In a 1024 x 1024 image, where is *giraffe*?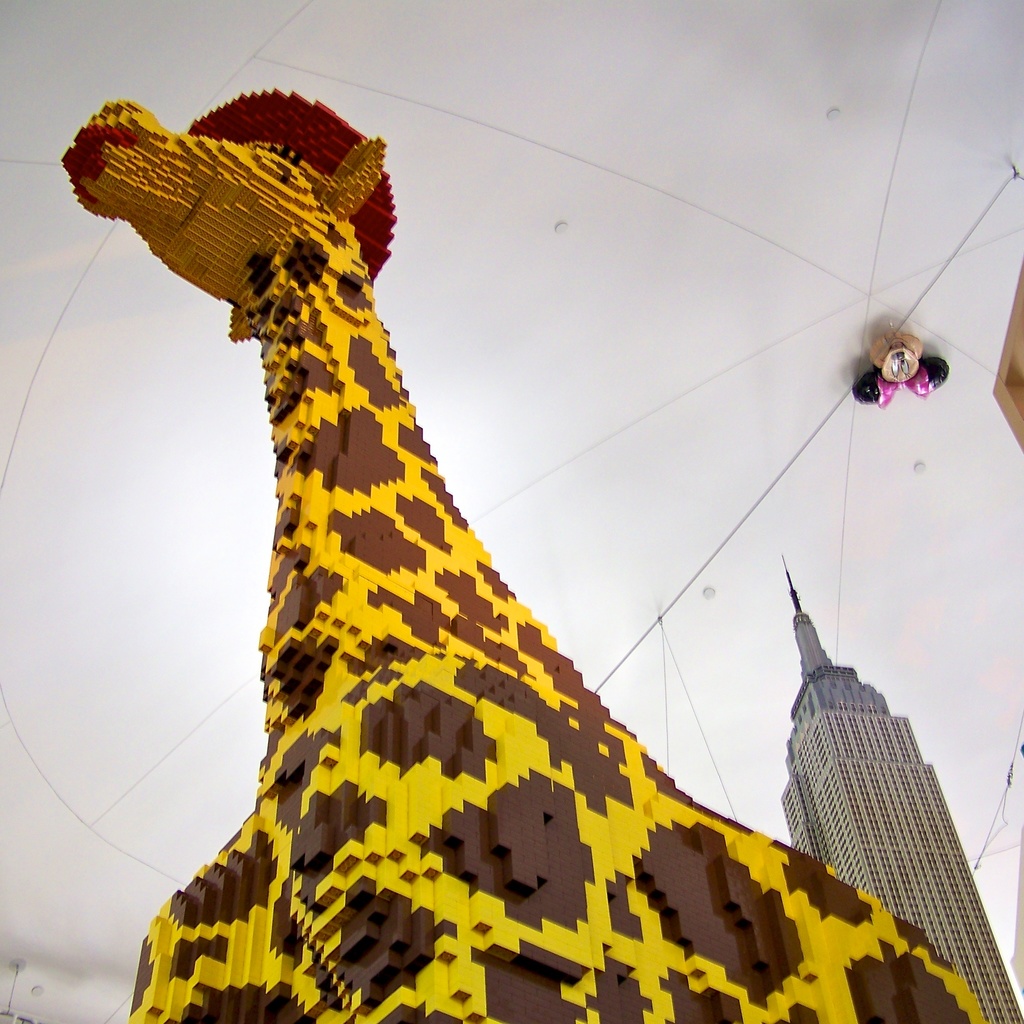
[58, 92, 978, 1023].
